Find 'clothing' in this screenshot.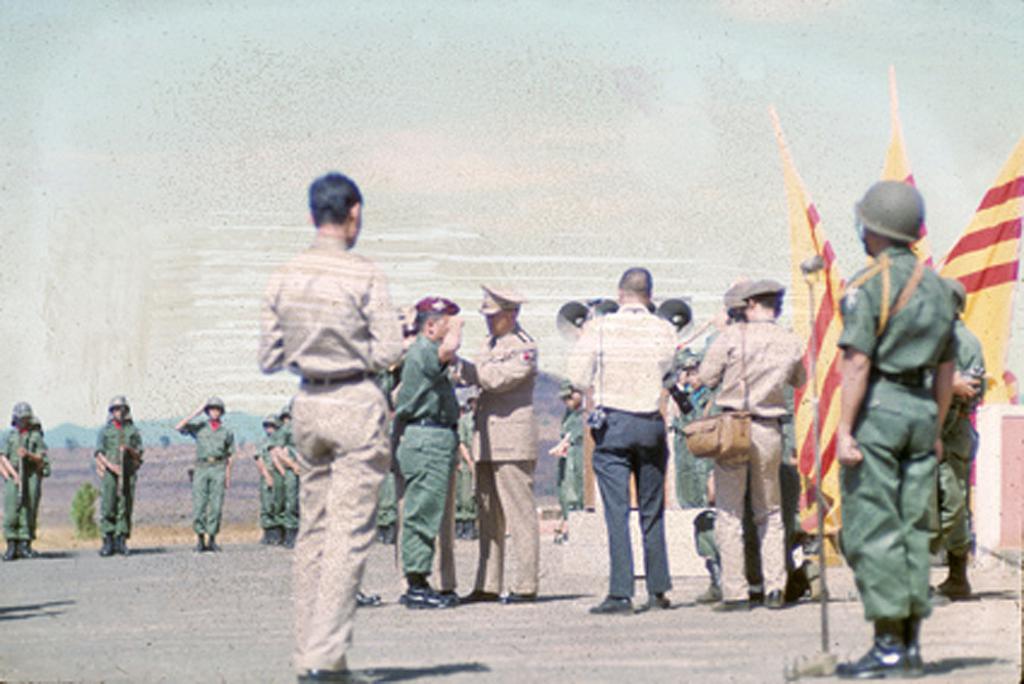
The bounding box for 'clothing' is <bbox>851, 240, 962, 623</bbox>.
